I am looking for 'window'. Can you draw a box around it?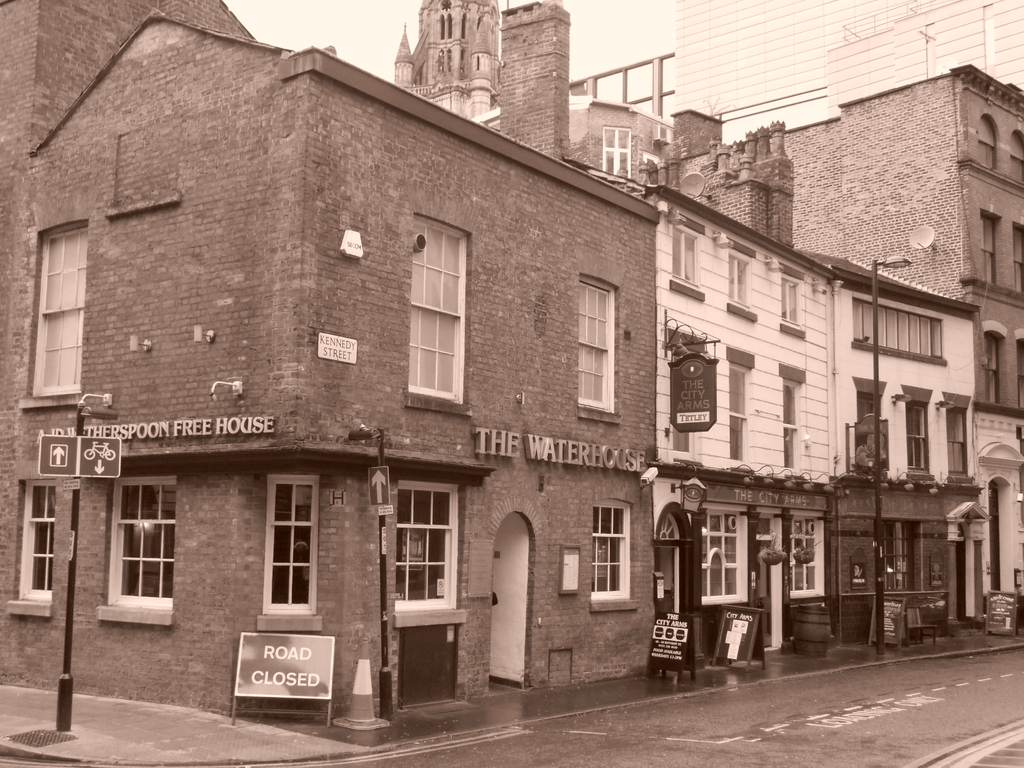
Sure, the bounding box is x1=701, y1=508, x2=746, y2=598.
